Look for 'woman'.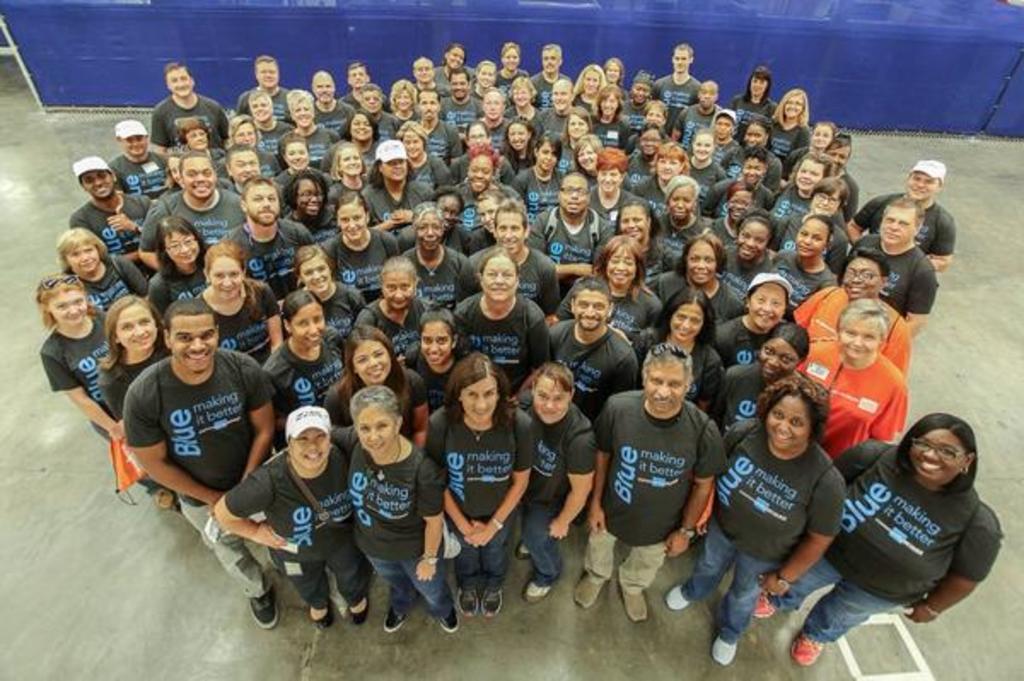
Found: l=290, t=241, r=370, b=326.
